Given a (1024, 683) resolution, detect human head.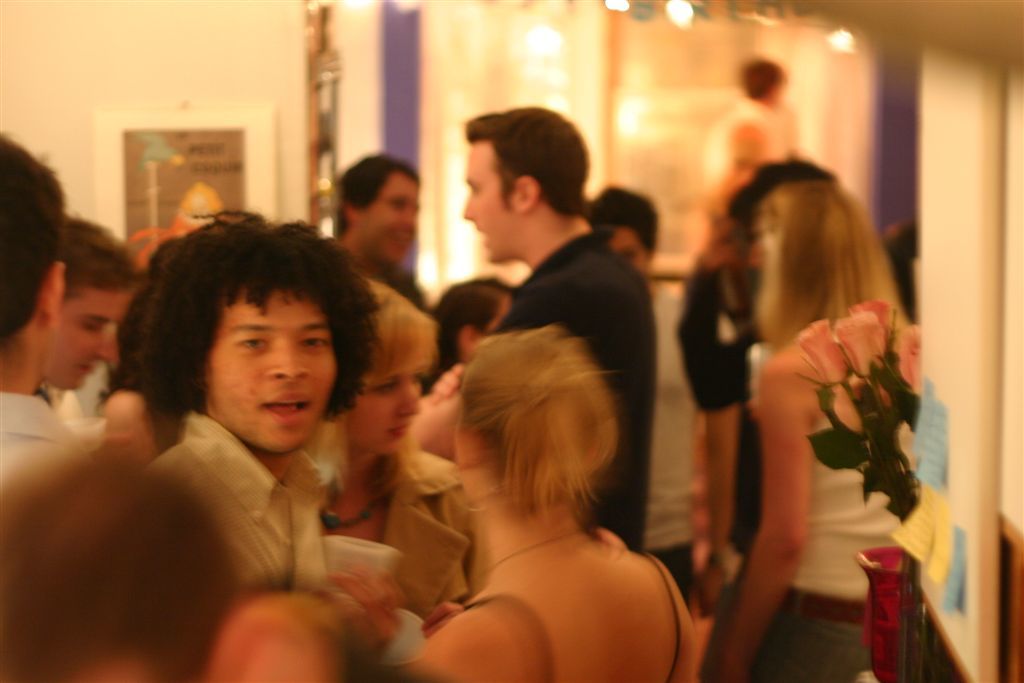
detection(458, 99, 591, 264).
